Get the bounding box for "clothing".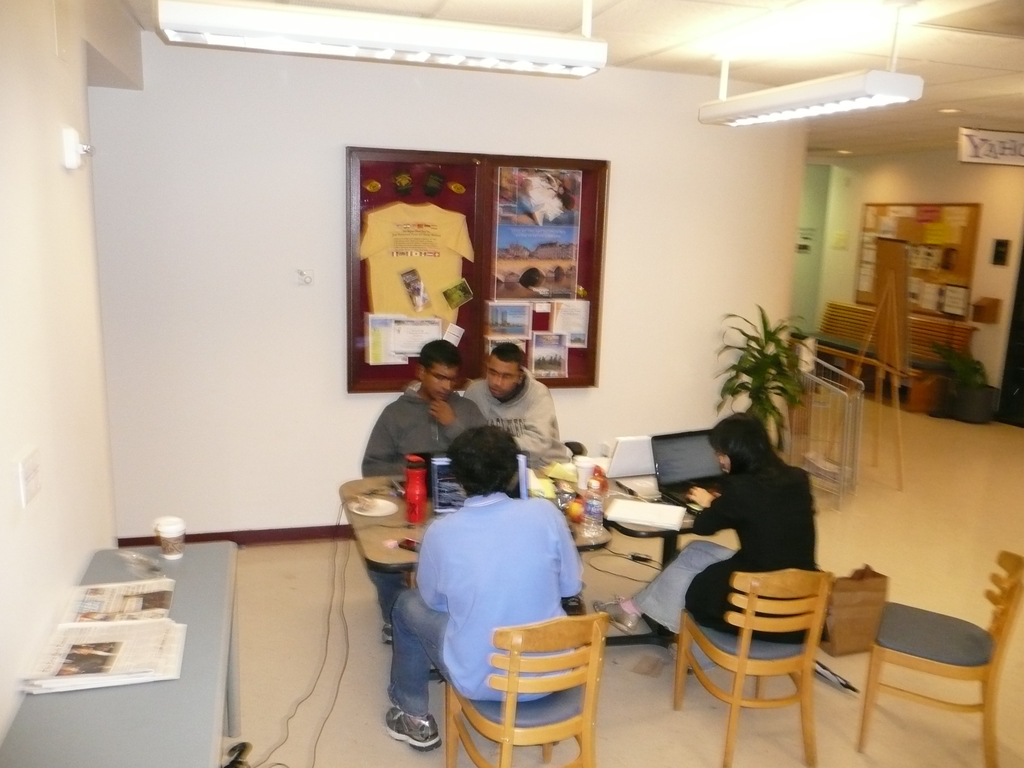
bbox=(460, 379, 566, 467).
